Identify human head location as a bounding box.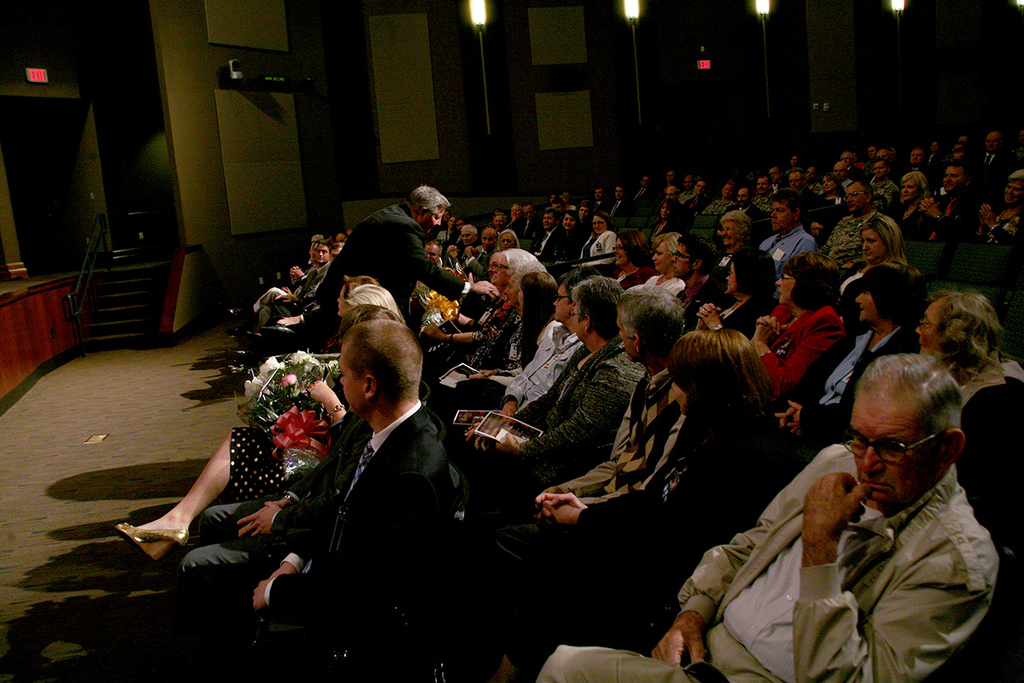
l=669, t=237, r=714, b=279.
